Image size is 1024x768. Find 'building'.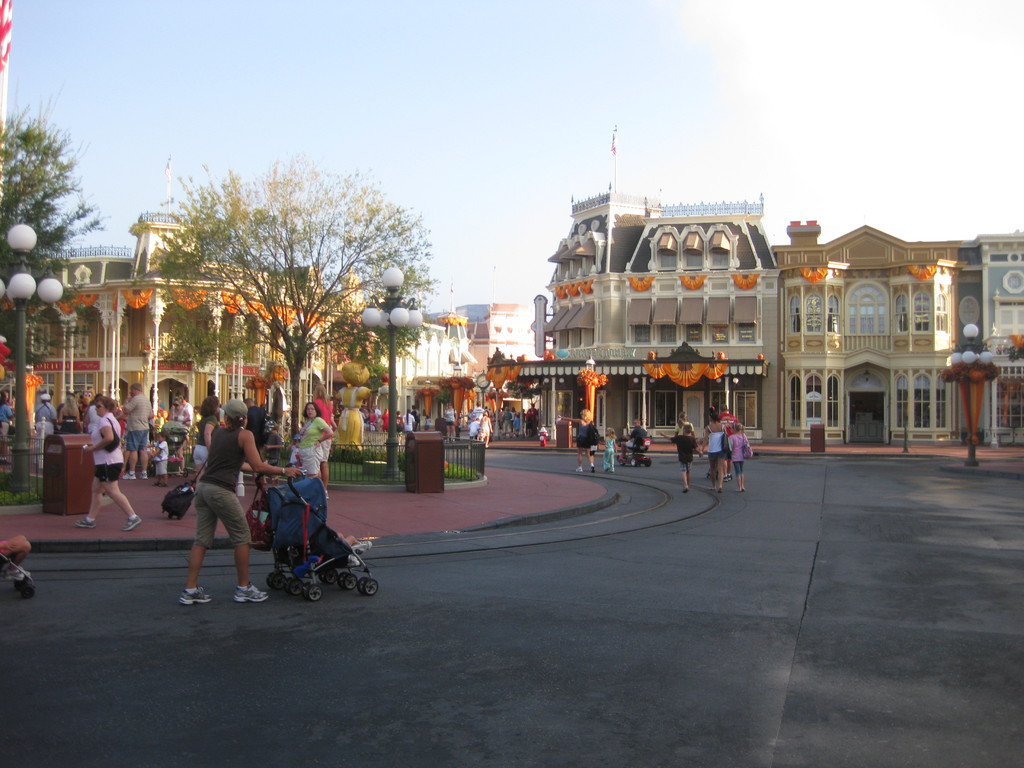
detection(0, 216, 342, 462).
